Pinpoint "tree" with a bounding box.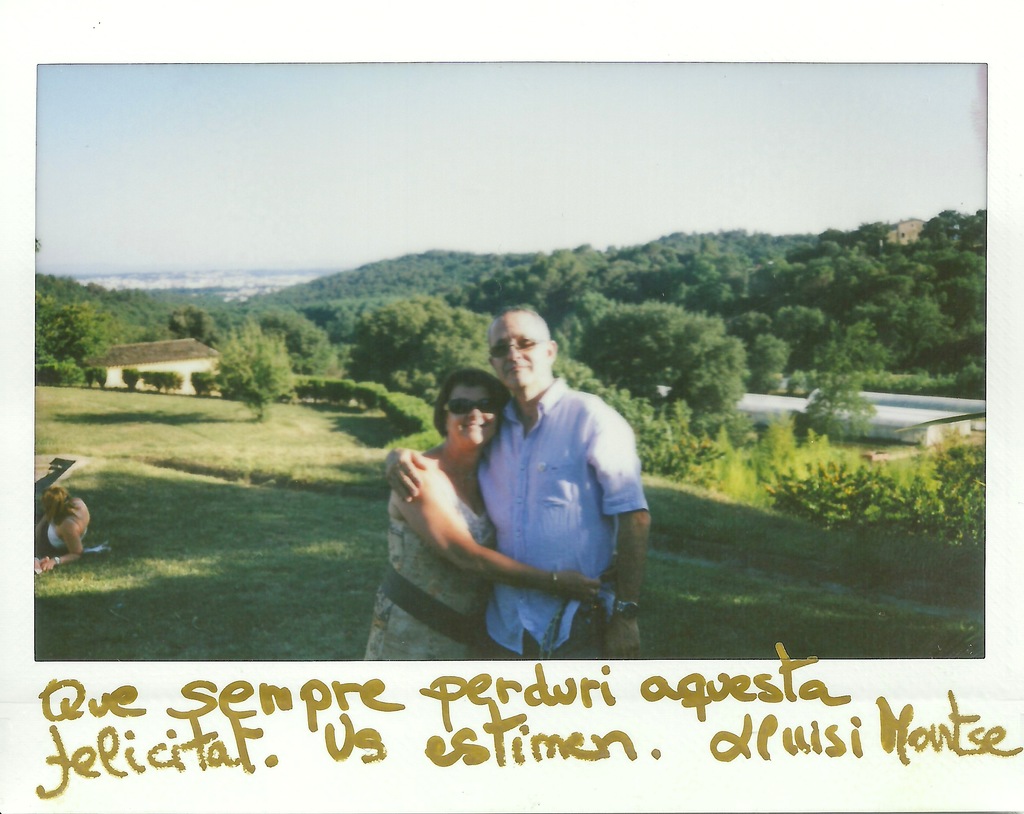
pyautogui.locateOnScreen(550, 354, 738, 479).
